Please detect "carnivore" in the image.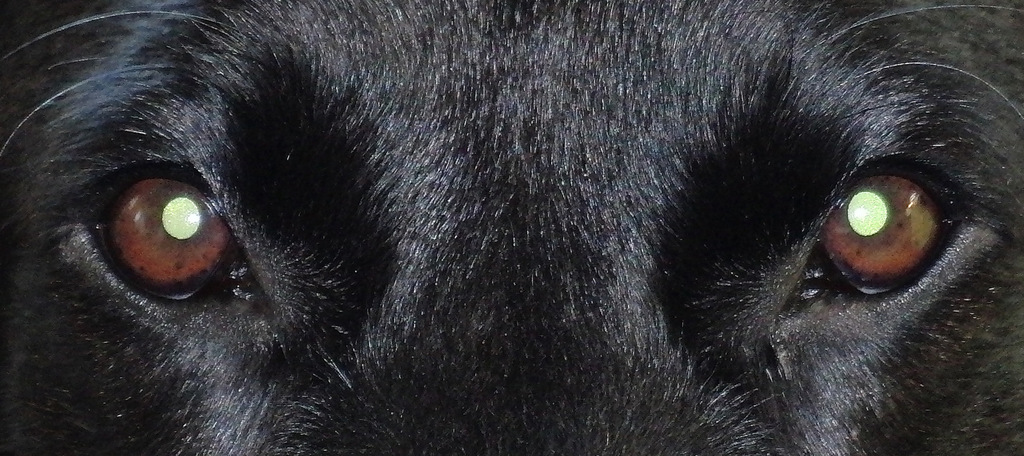
(3, 0, 1023, 452).
